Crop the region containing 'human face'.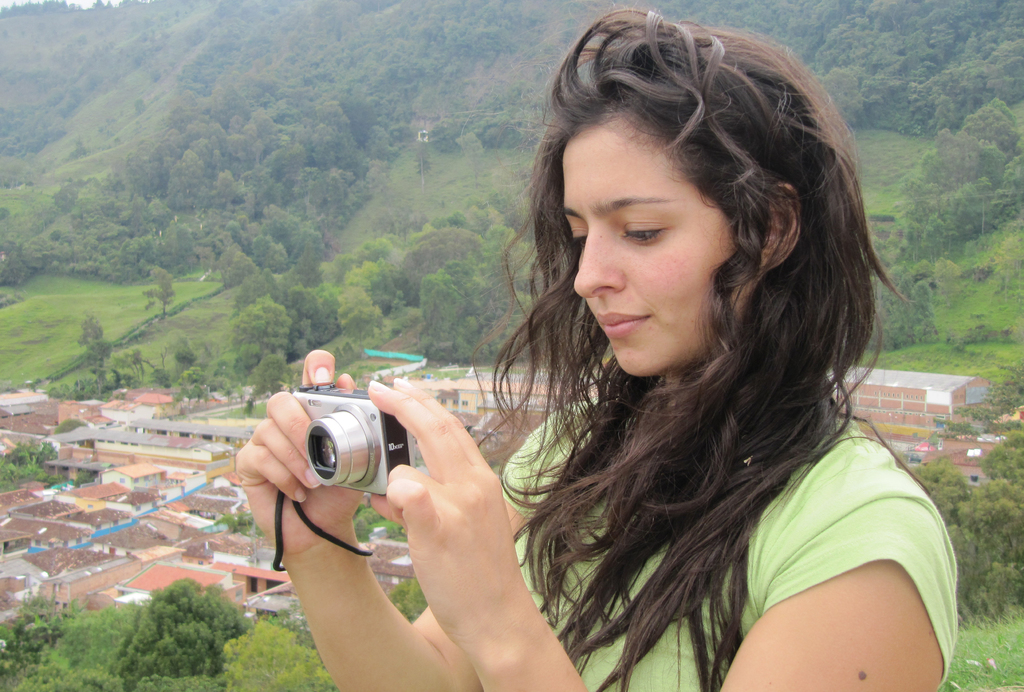
Crop region: <box>561,108,727,375</box>.
